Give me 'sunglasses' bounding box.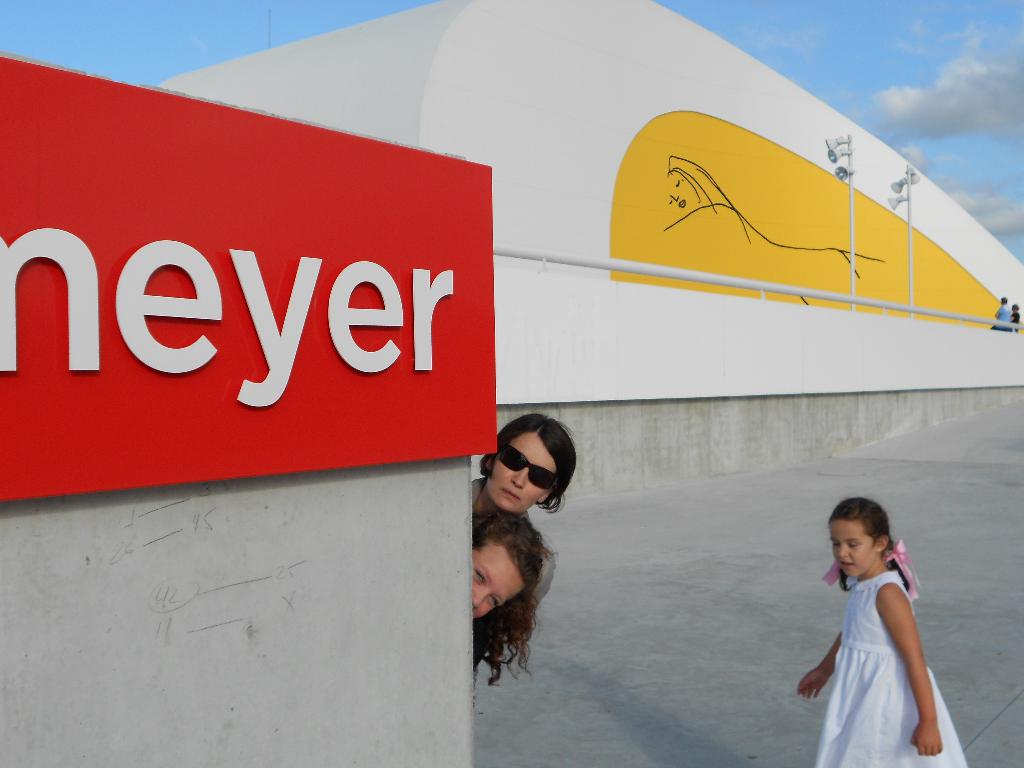
box(499, 440, 557, 490).
